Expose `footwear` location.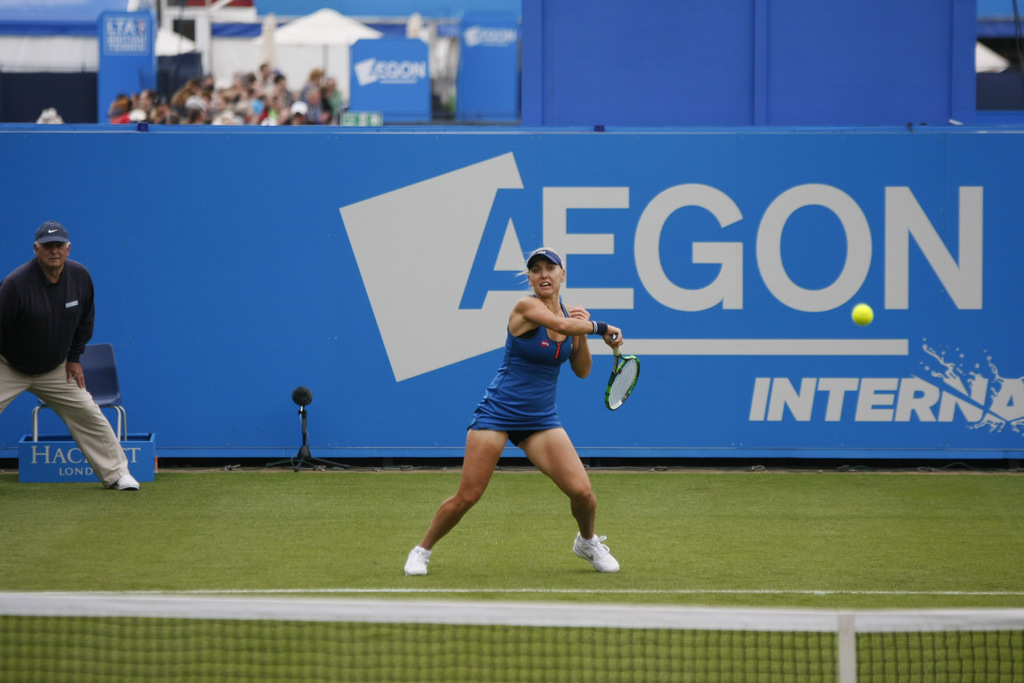
Exposed at 117,471,137,488.
